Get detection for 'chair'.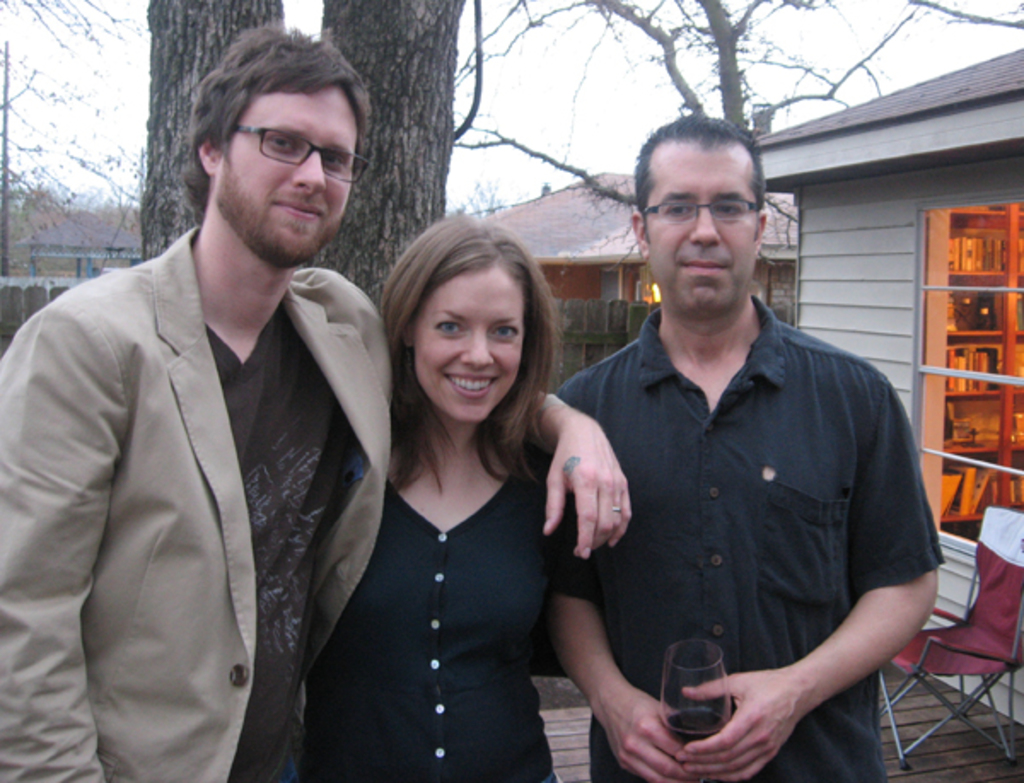
Detection: bbox=[862, 502, 1022, 768].
